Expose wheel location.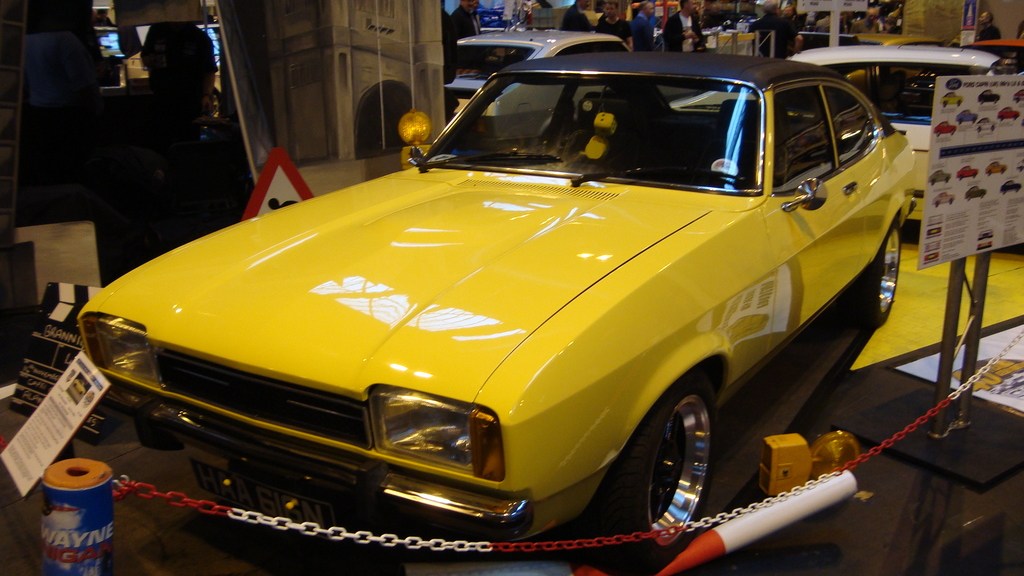
Exposed at BBox(872, 222, 904, 324).
